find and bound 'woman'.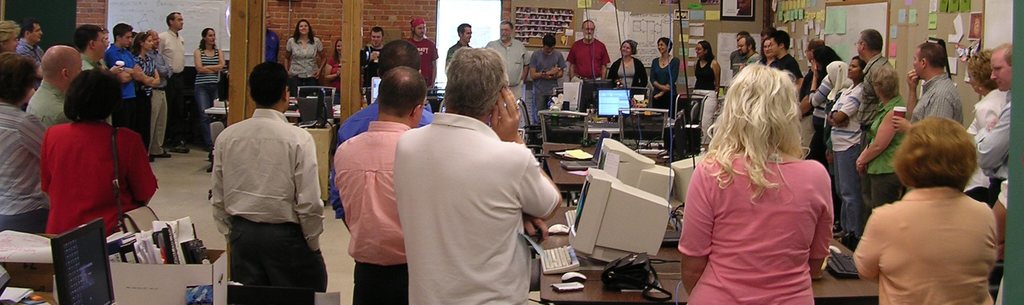
Bound: 751 33 772 68.
